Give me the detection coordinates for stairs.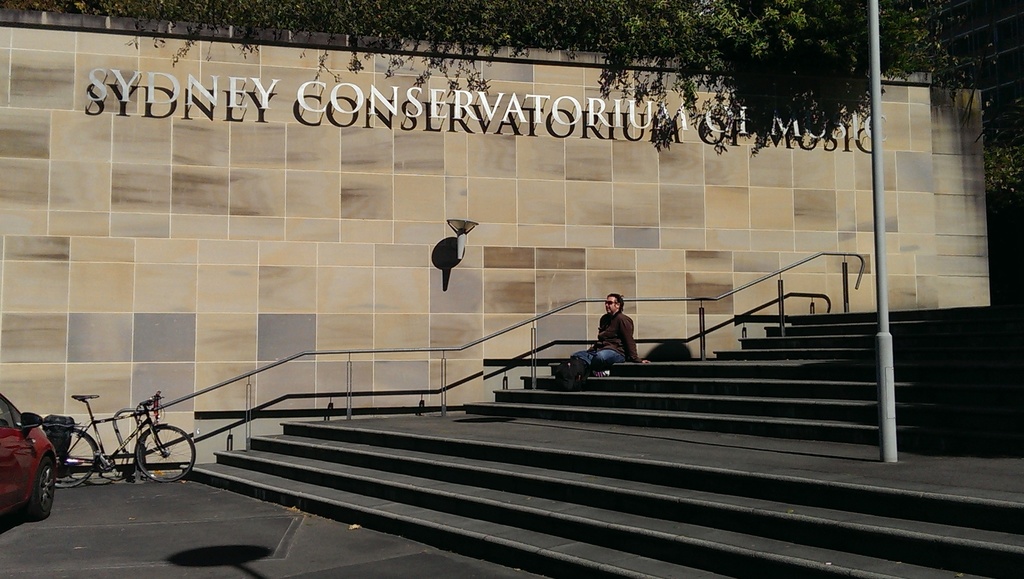
box=[175, 300, 1023, 578].
